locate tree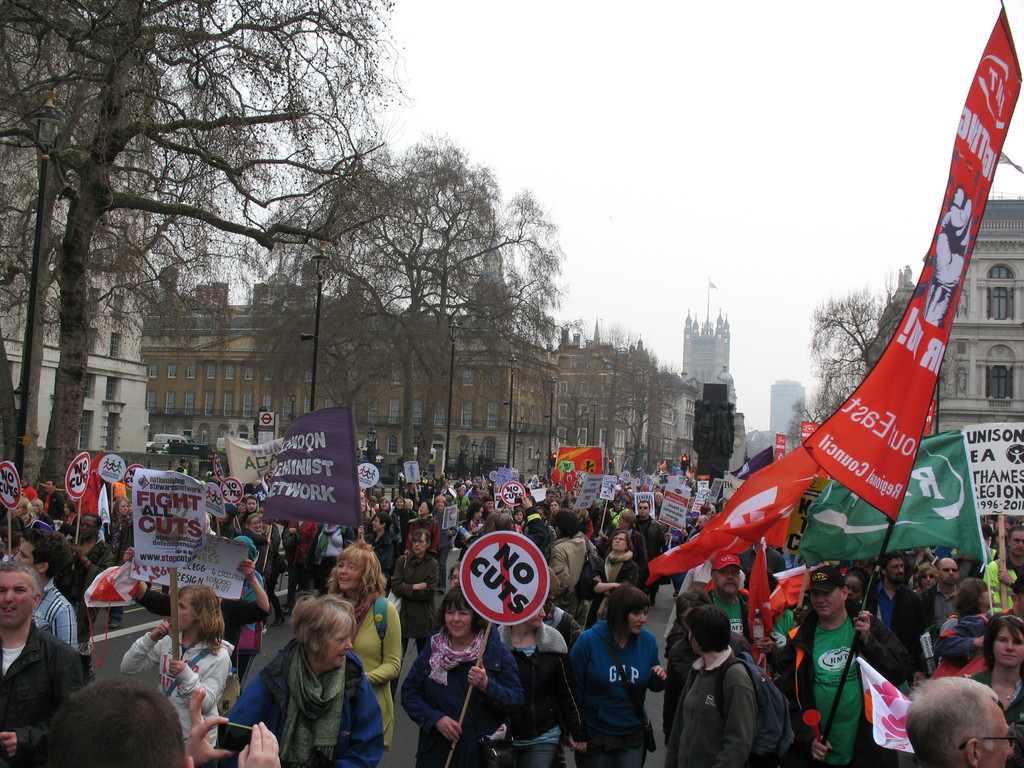
pyautogui.locateOnScreen(618, 356, 687, 468)
